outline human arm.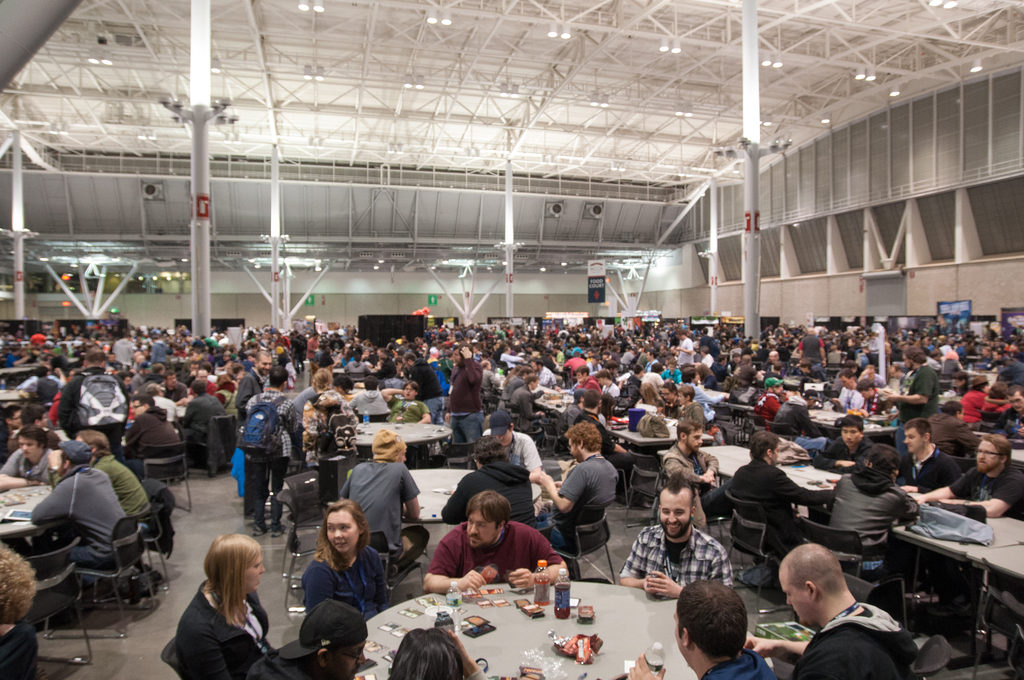
Outline: box(178, 627, 230, 679).
